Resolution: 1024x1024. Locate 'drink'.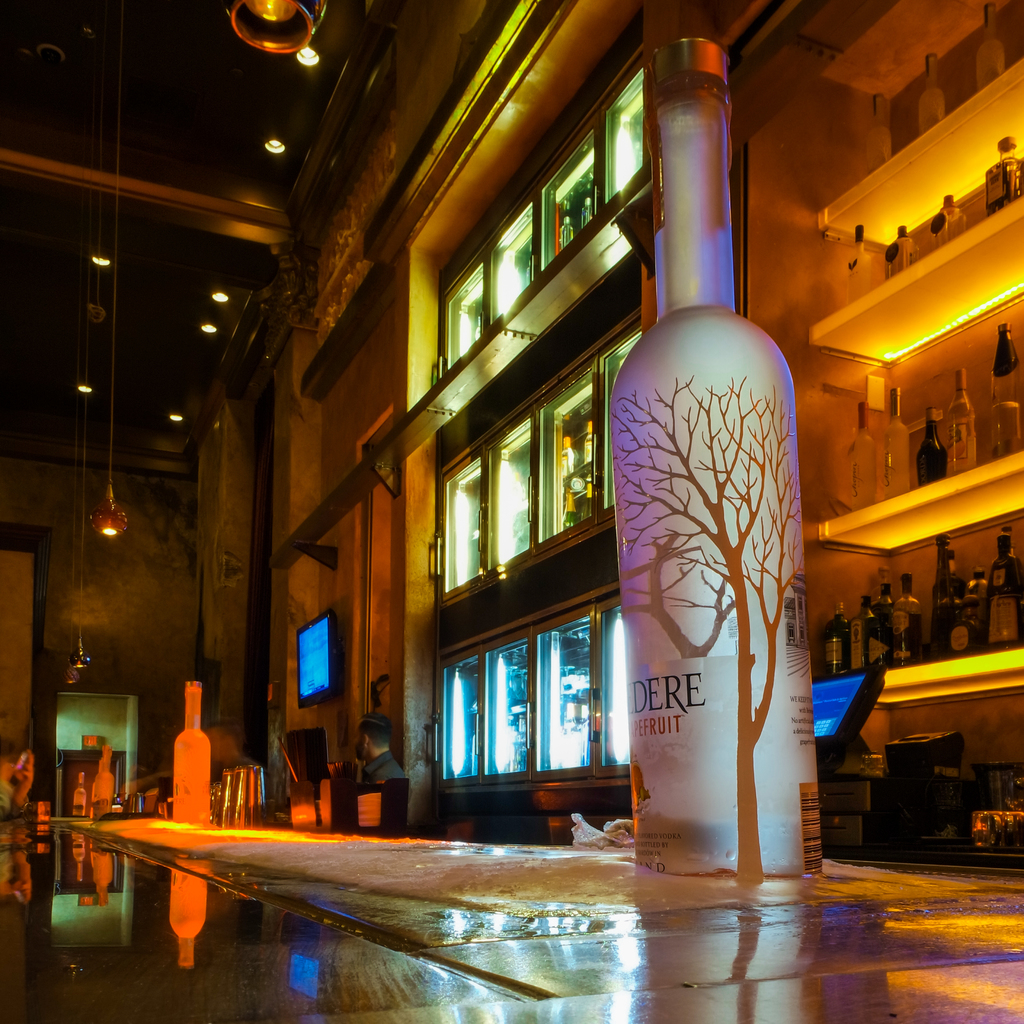
x1=69 y1=770 x2=89 y2=817.
